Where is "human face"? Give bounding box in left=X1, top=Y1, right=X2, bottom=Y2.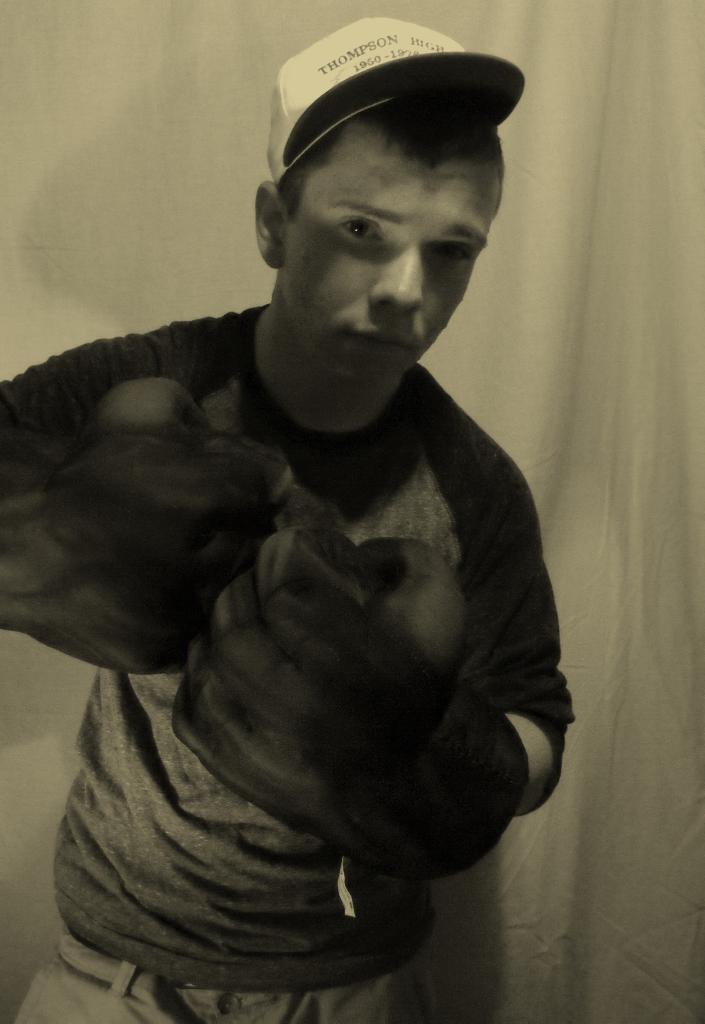
left=277, top=128, right=494, bottom=373.
